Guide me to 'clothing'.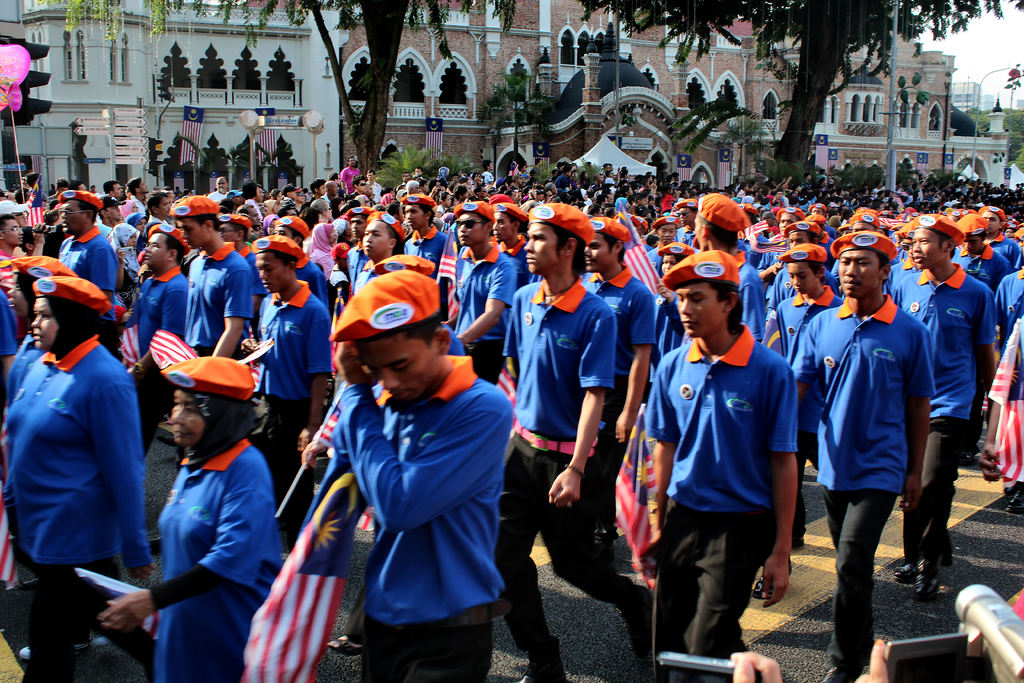
Guidance: 301, 361, 511, 682.
